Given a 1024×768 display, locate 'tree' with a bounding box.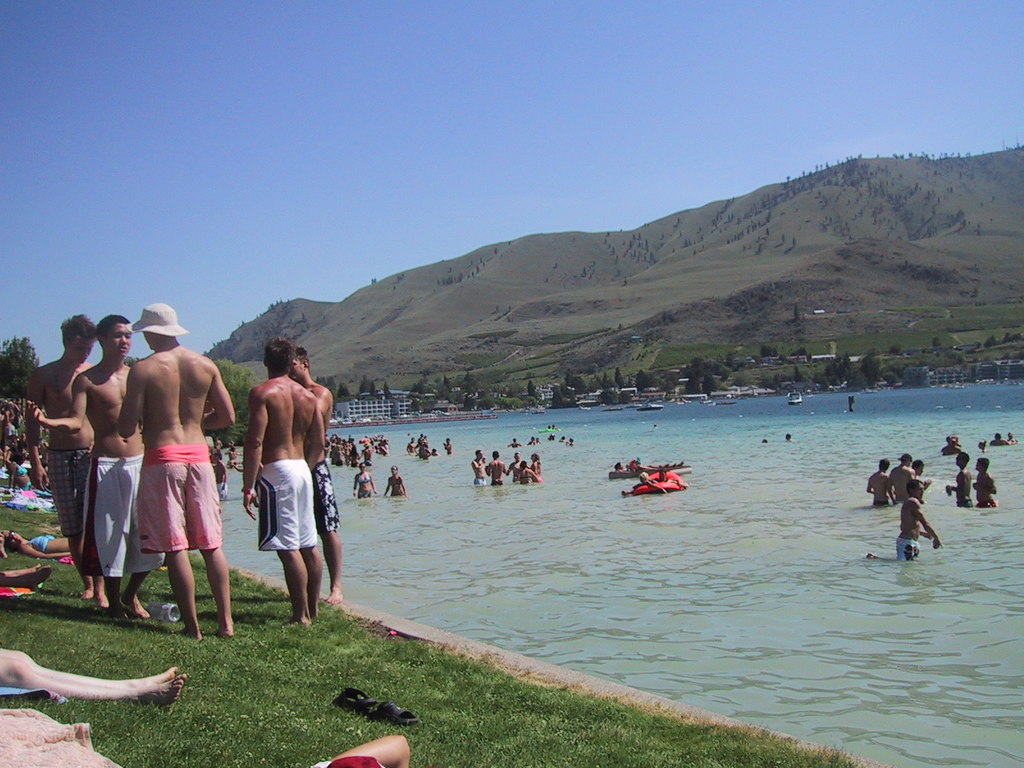
Located: (x1=790, y1=303, x2=801, y2=325).
